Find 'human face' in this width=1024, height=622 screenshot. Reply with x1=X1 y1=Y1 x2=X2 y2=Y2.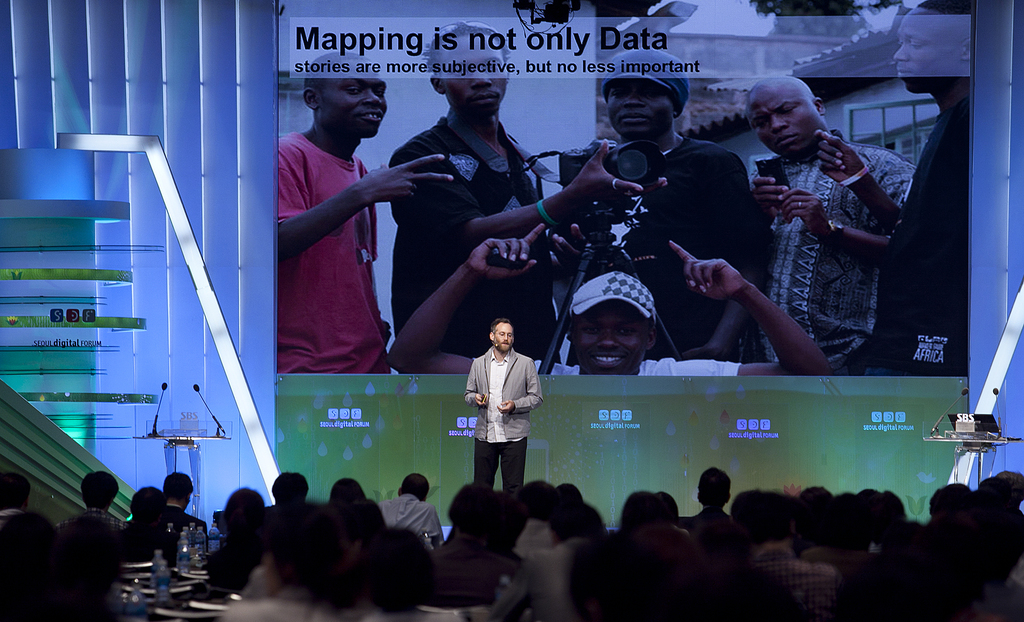
x1=492 y1=323 x2=513 y2=352.
